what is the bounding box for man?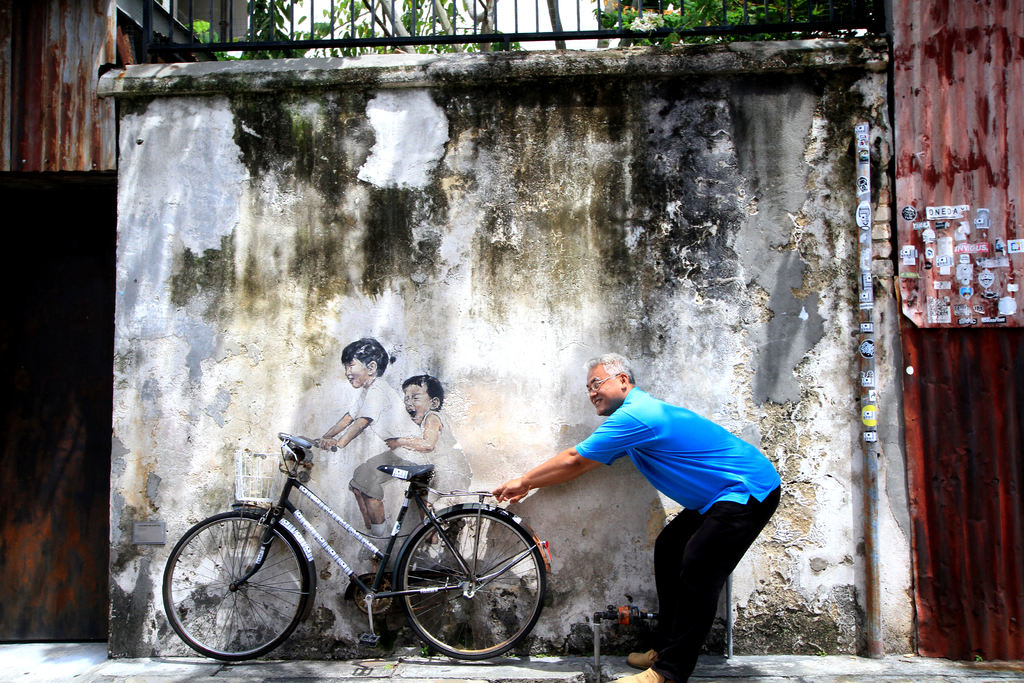
box(486, 353, 787, 645).
